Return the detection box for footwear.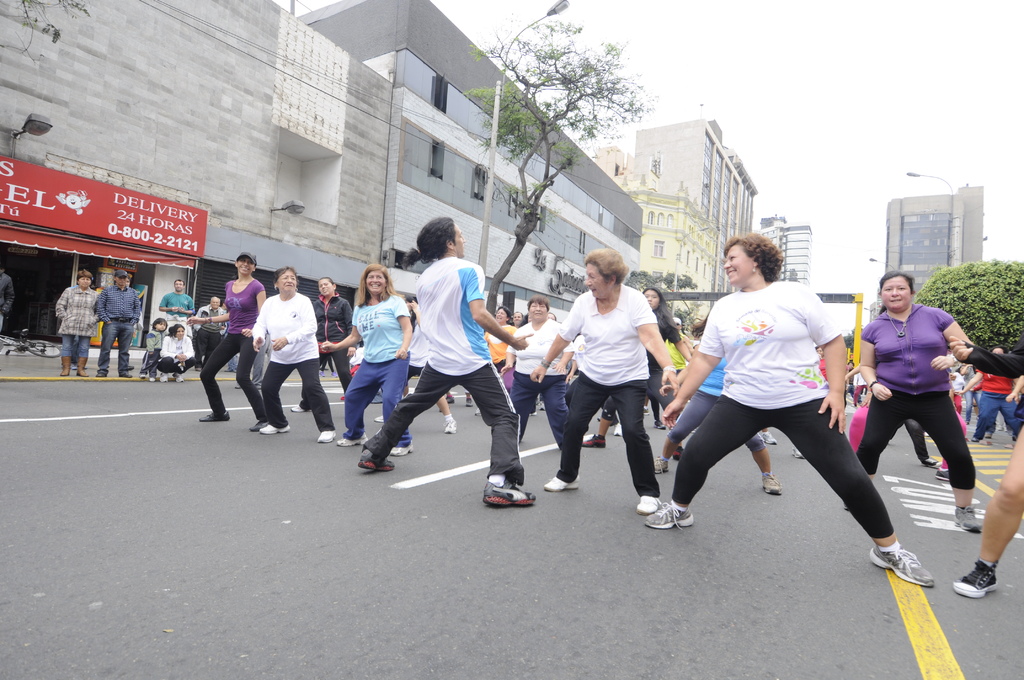
bbox(541, 473, 580, 488).
